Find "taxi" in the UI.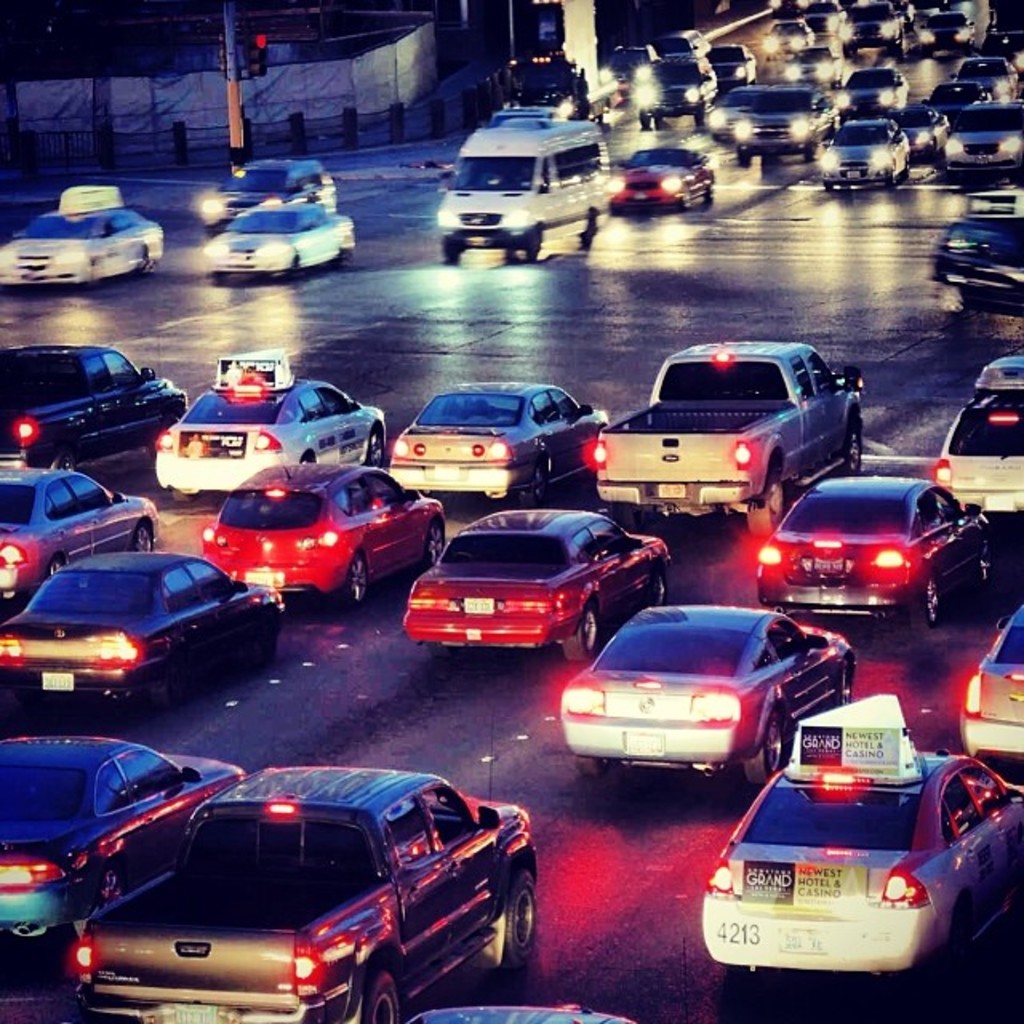
UI element at 931/357/1022/525.
